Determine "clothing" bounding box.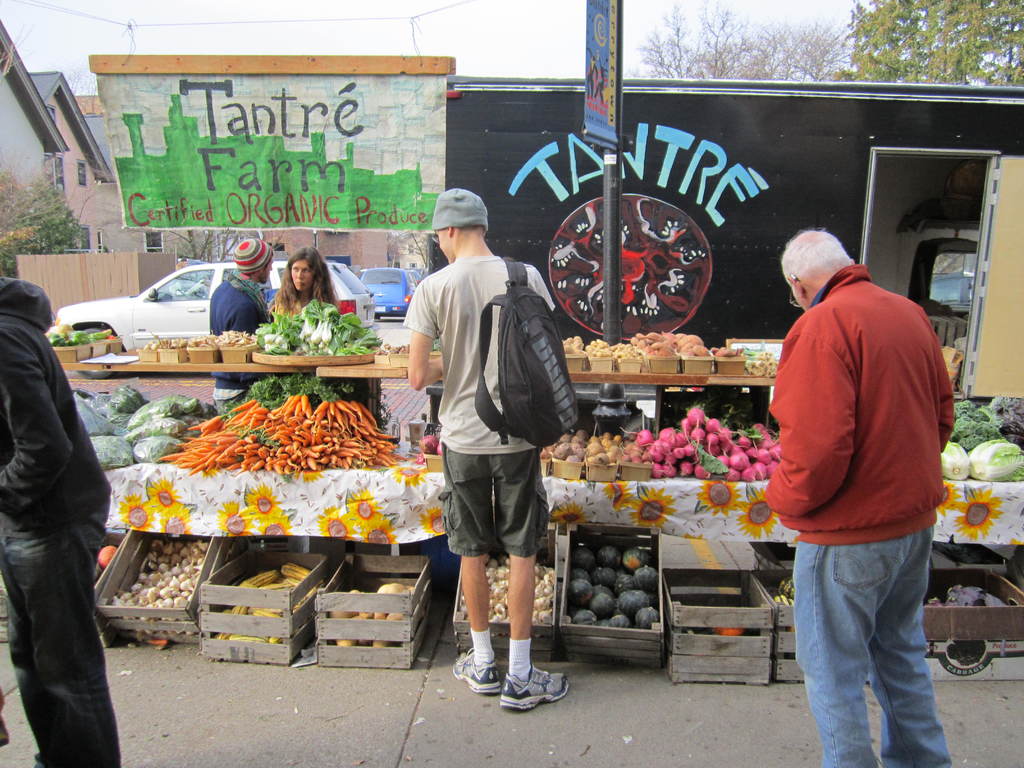
Determined: pyautogui.locateOnScreen(764, 262, 959, 541).
